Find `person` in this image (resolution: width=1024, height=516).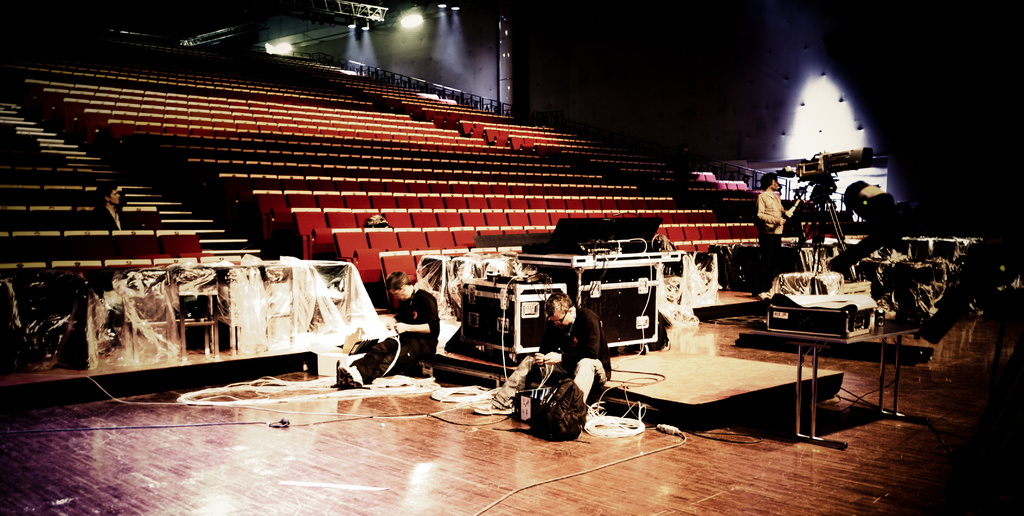
x1=97, y1=185, x2=129, y2=231.
